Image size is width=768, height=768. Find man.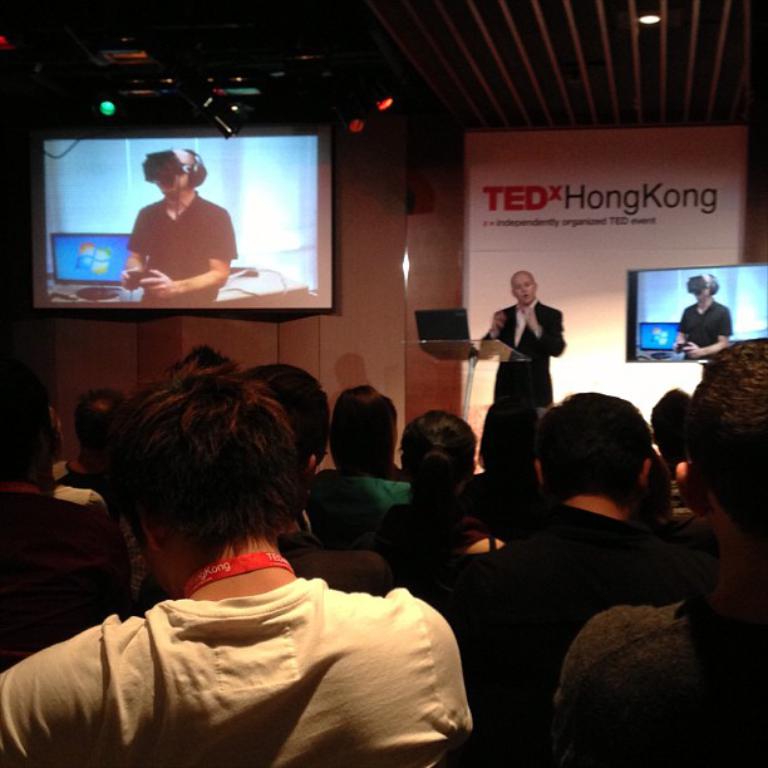
{"x1": 118, "y1": 142, "x2": 231, "y2": 306}.
